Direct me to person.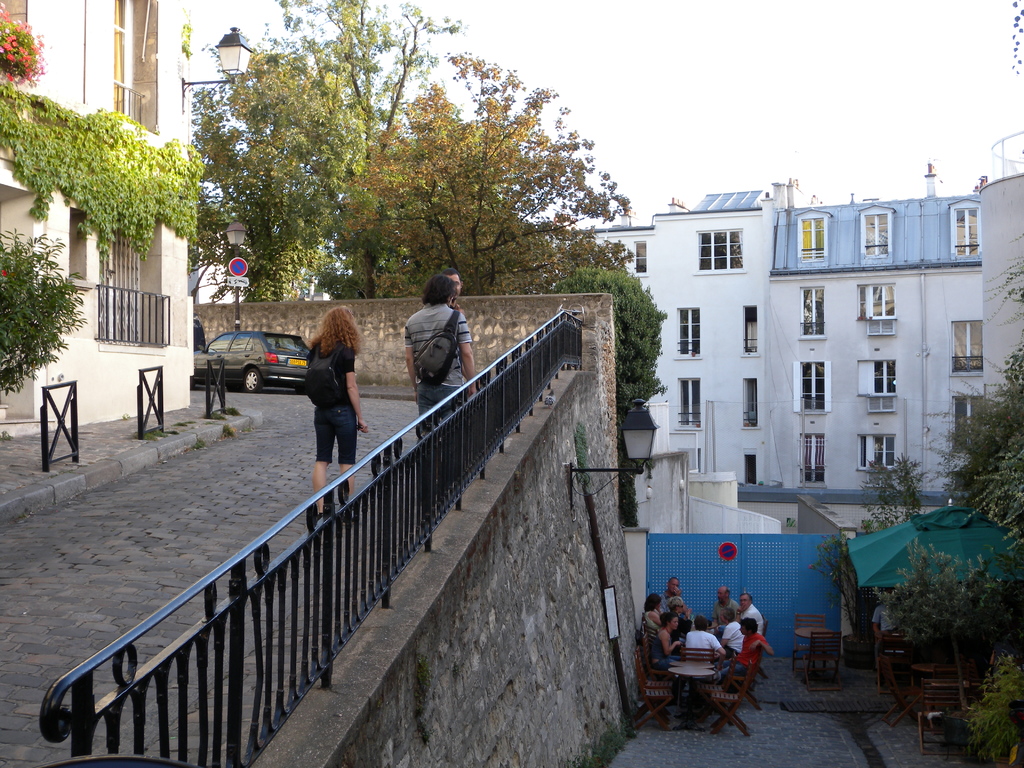
Direction: 873 598 909 642.
